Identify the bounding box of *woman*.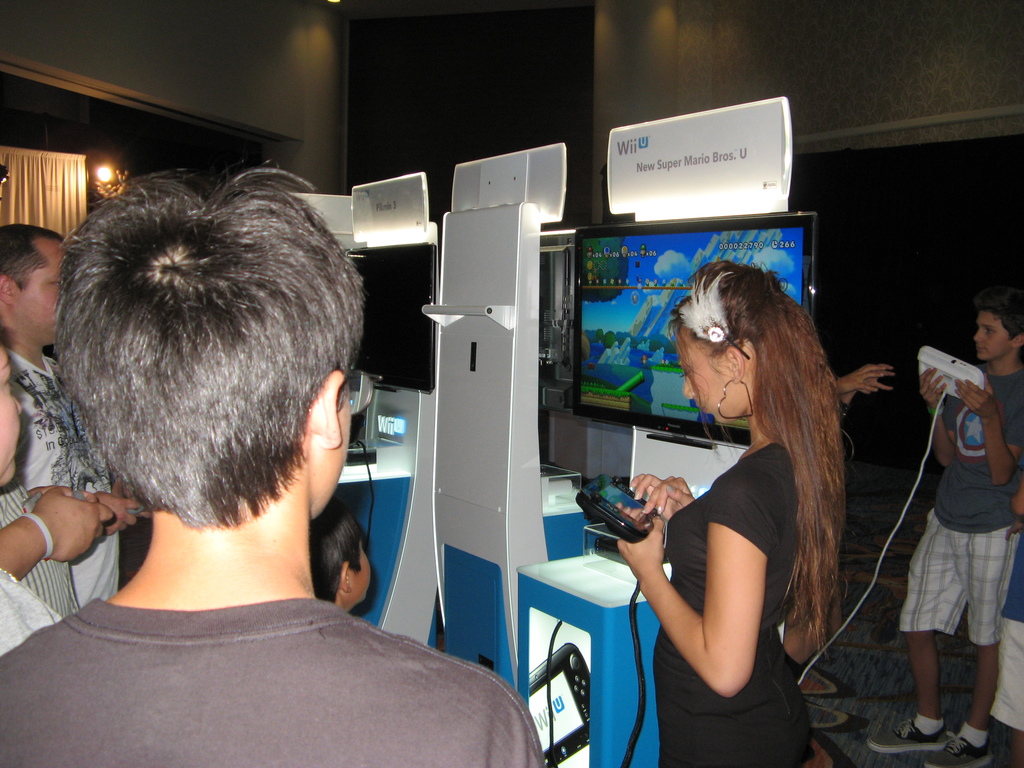
region(621, 260, 874, 761).
